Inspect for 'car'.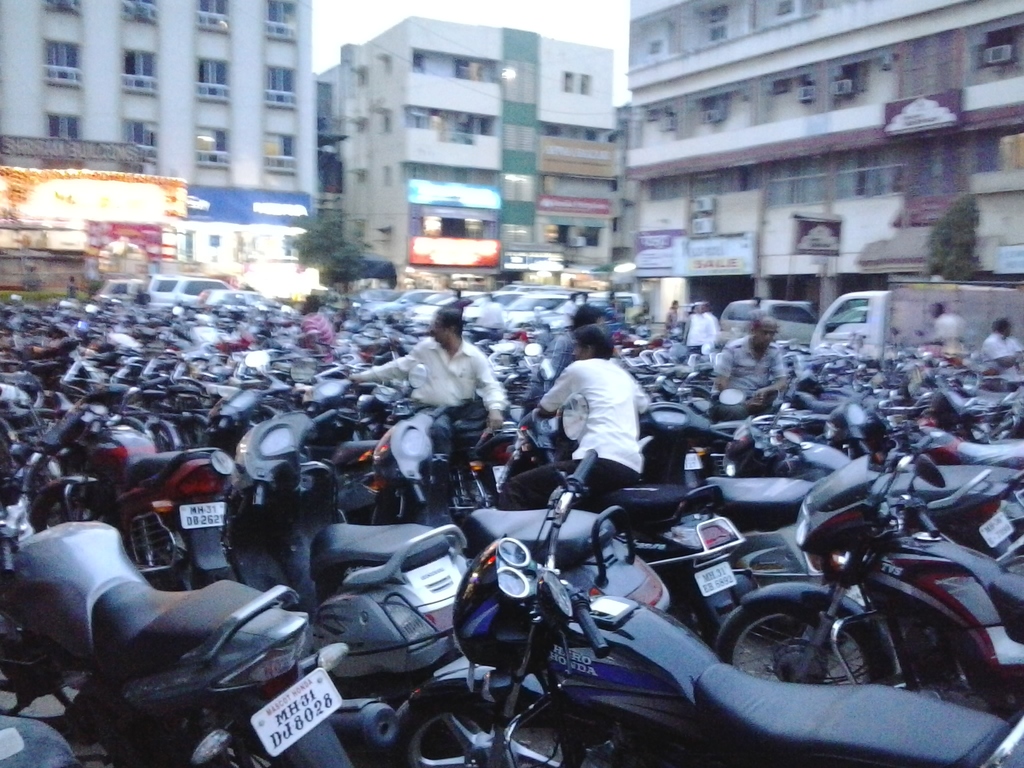
Inspection: bbox(710, 292, 829, 343).
